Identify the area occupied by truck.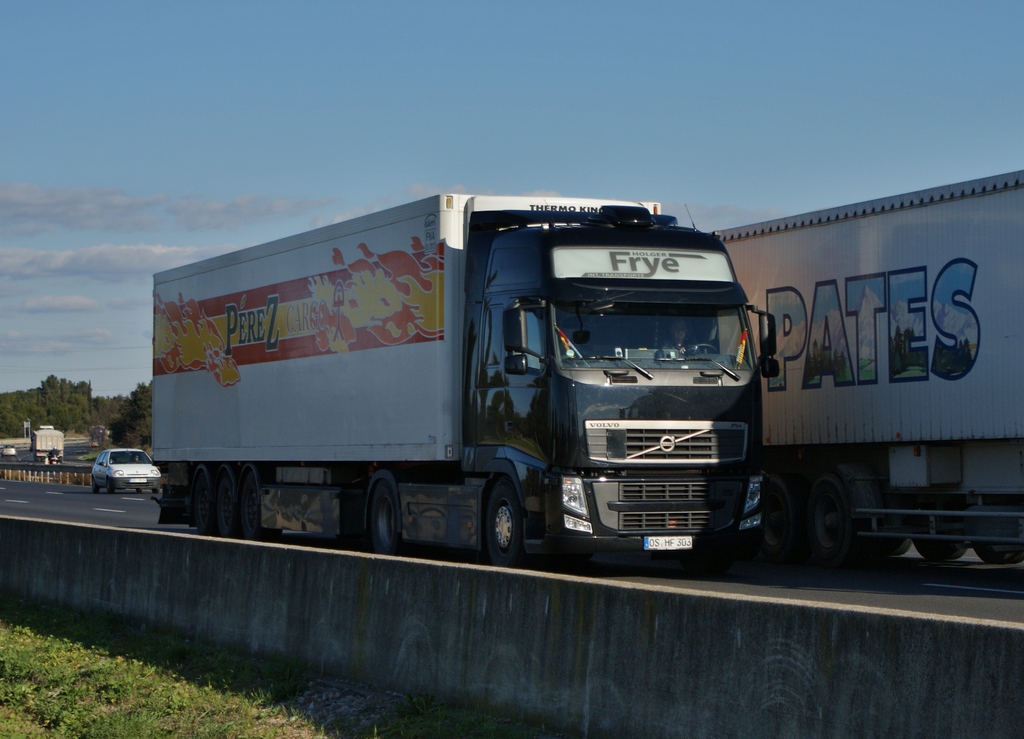
Area: rect(708, 170, 1023, 562).
